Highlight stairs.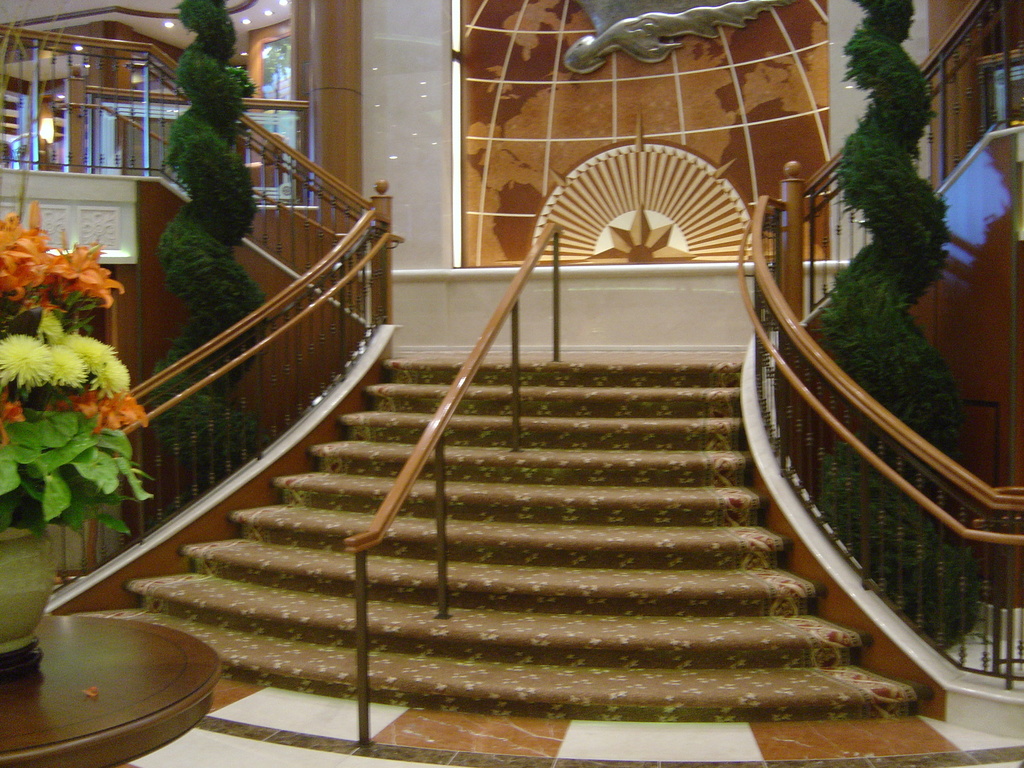
Highlighted region: (x1=63, y1=358, x2=938, y2=720).
